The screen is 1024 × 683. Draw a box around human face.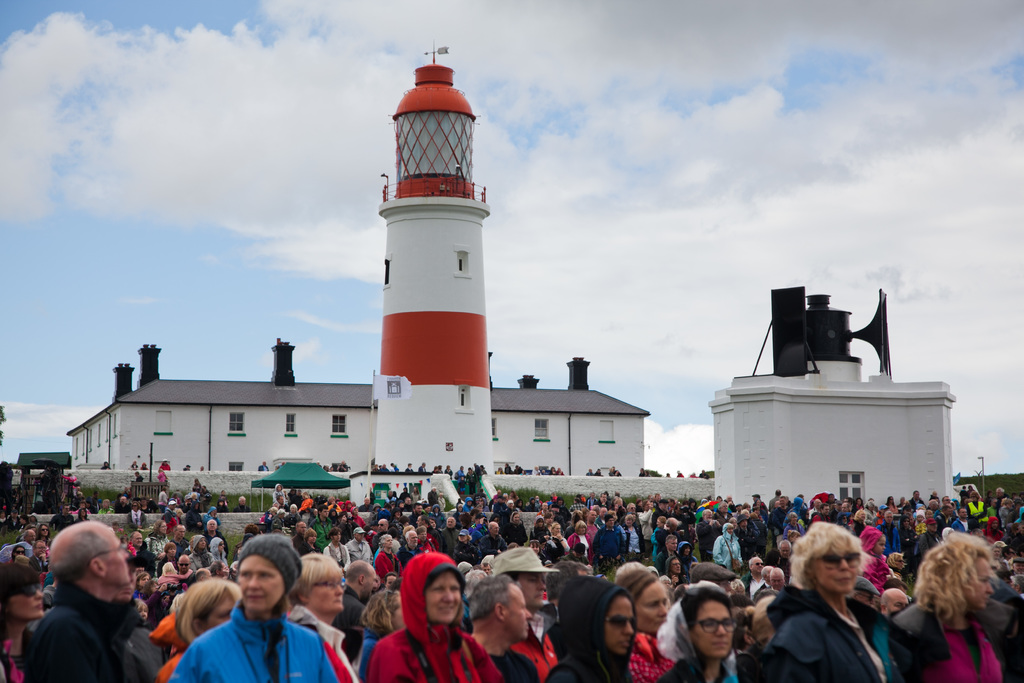
x1=513, y1=575, x2=543, y2=609.
